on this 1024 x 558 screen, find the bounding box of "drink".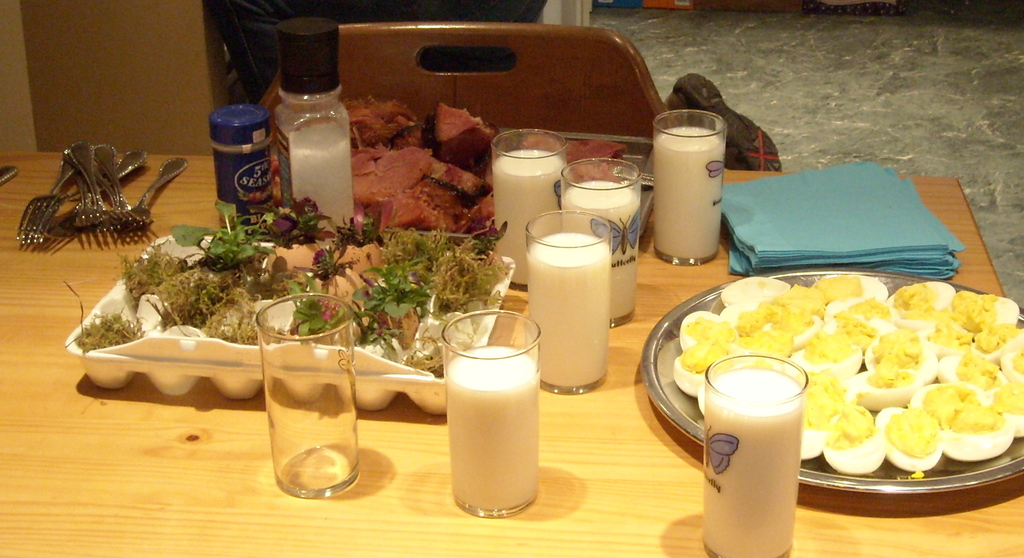
Bounding box: box=[523, 211, 615, 398].
